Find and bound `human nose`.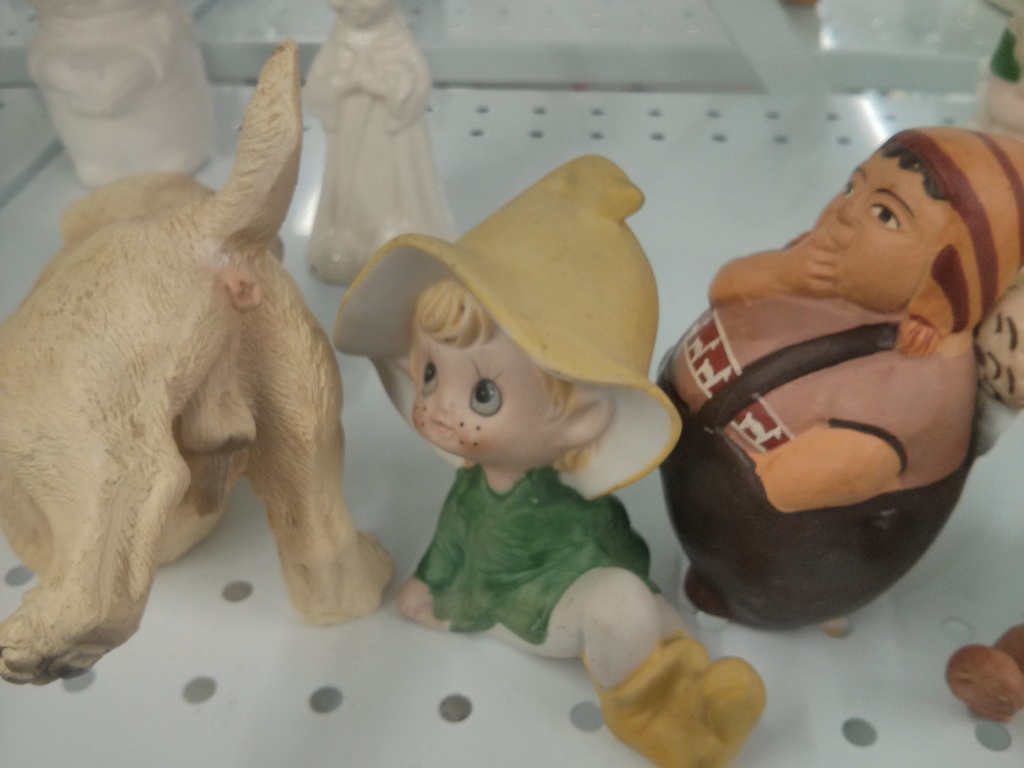
Bound: {"x1": 837, "y1": 189, "x2": 863, "y2": 225}.
